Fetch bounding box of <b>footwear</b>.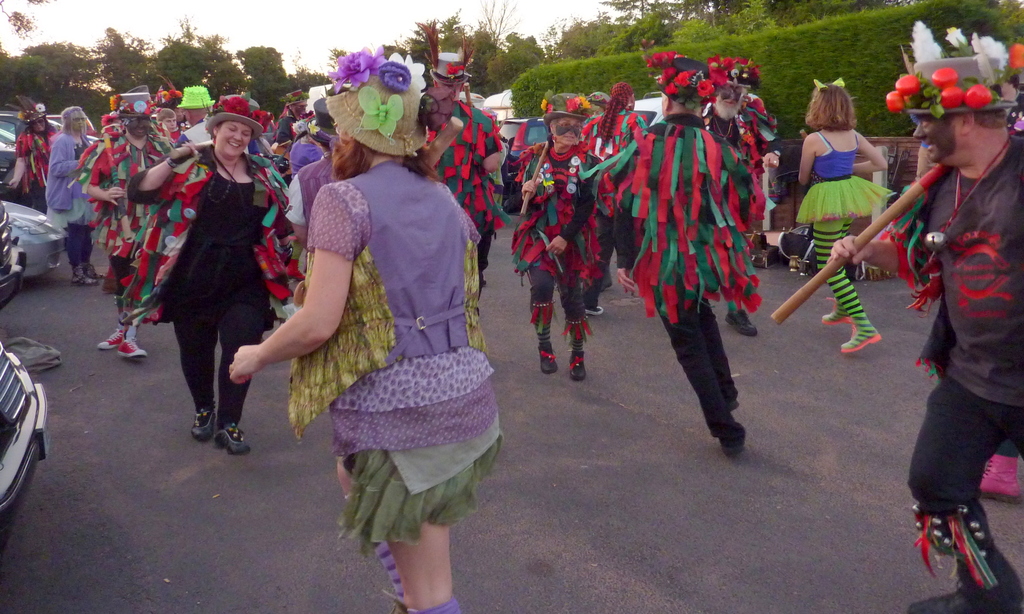
Bbox: detection(96, 325, 127, 351).
